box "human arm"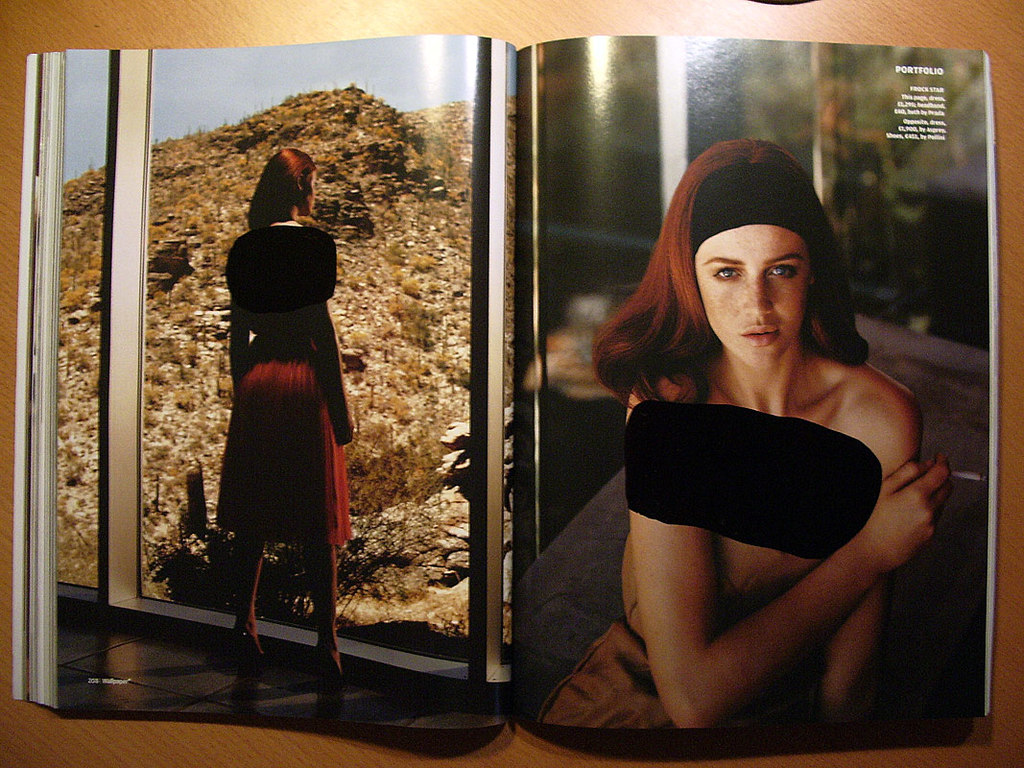
{"left": 303, "top": 243, "right": 354, "bottom": 444}
